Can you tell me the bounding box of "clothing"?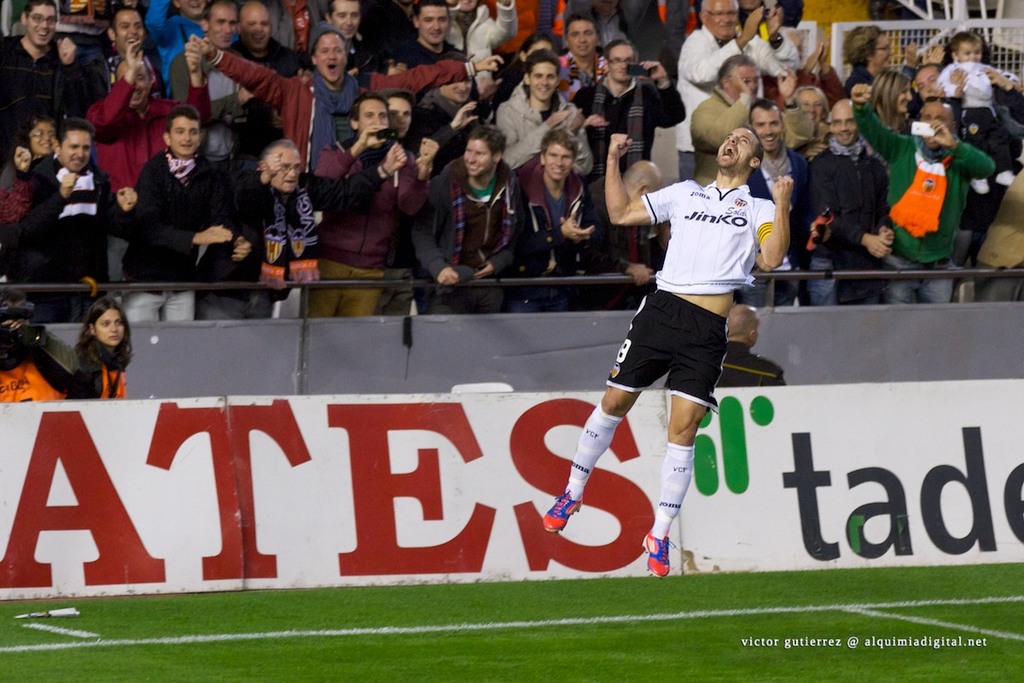
{"x1": 516, "y1": 166, "x2": 574, "y2": 310}.
